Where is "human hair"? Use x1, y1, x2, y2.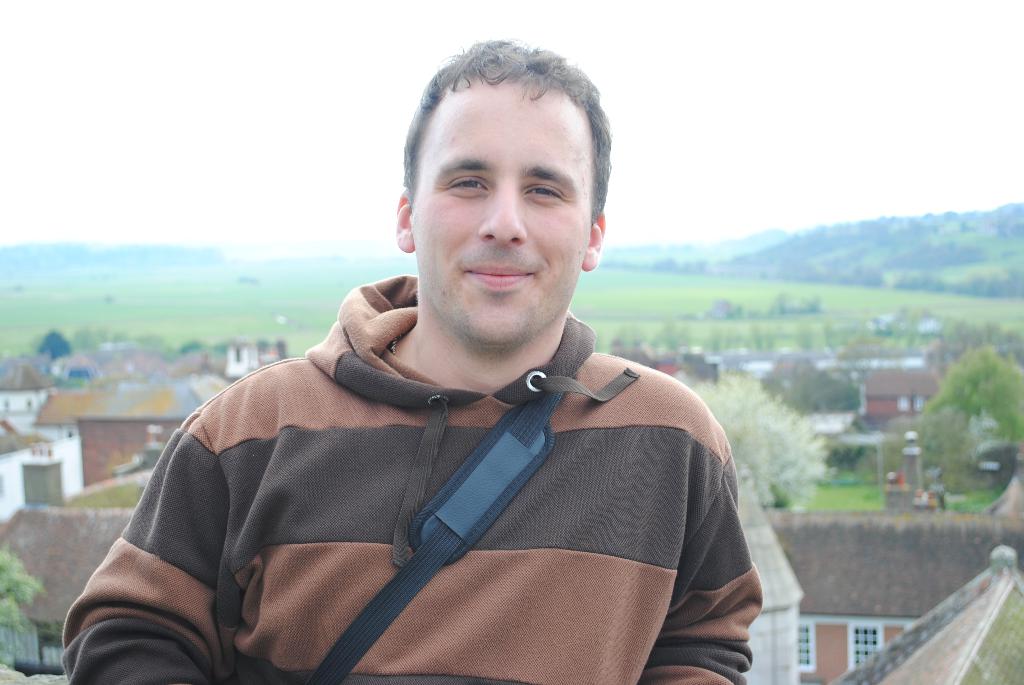
396, 36, 621, 211.
